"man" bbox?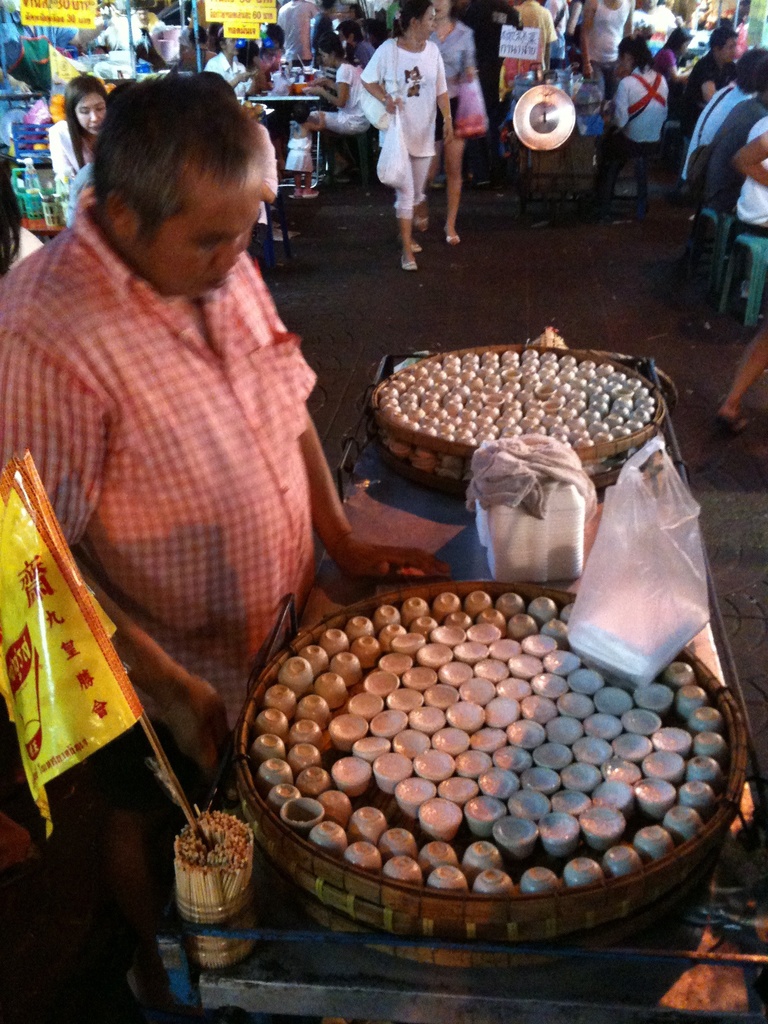
(12, 50, 394, 884)
